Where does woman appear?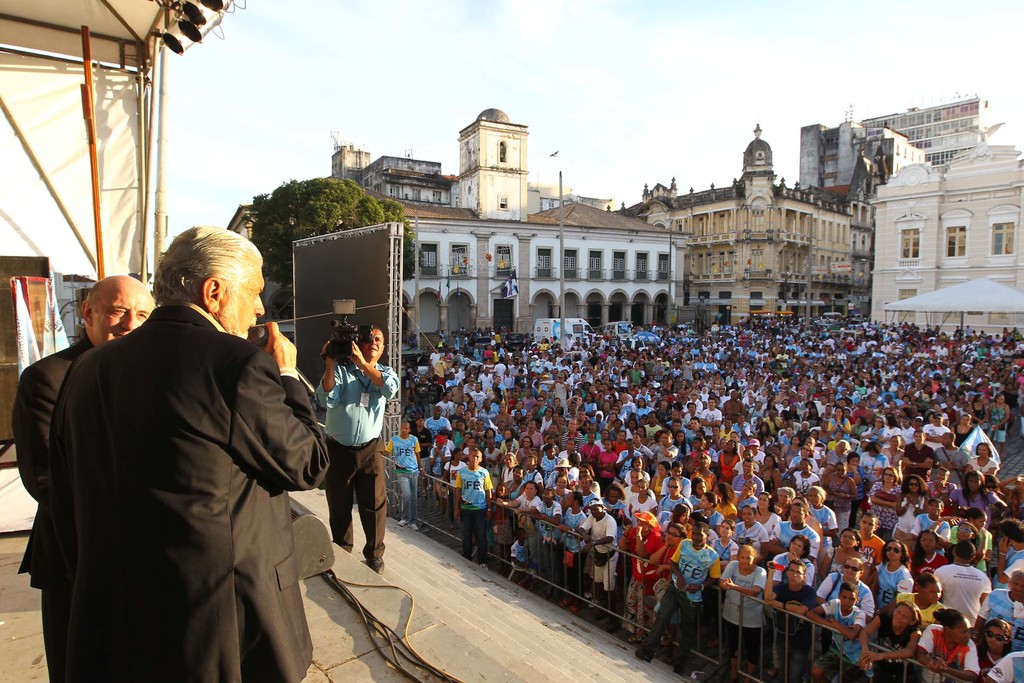
Appears at (left=540, top=443, right=563, bottom=481).
